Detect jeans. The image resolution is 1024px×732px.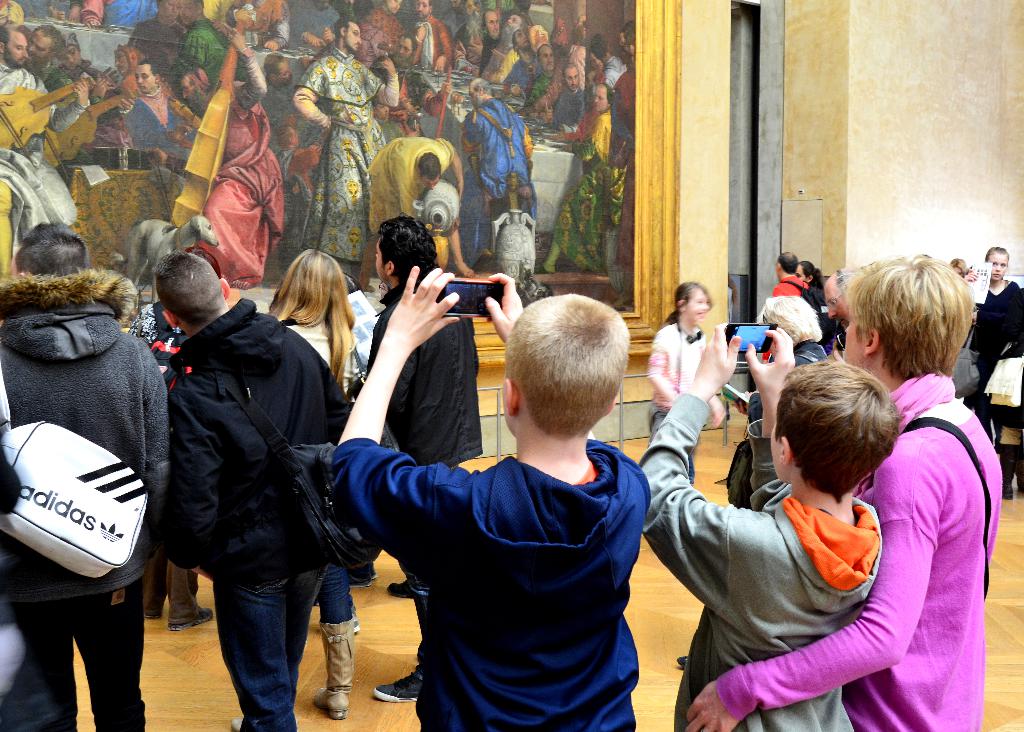
left=319, top=560, right=358, bottom=628.
